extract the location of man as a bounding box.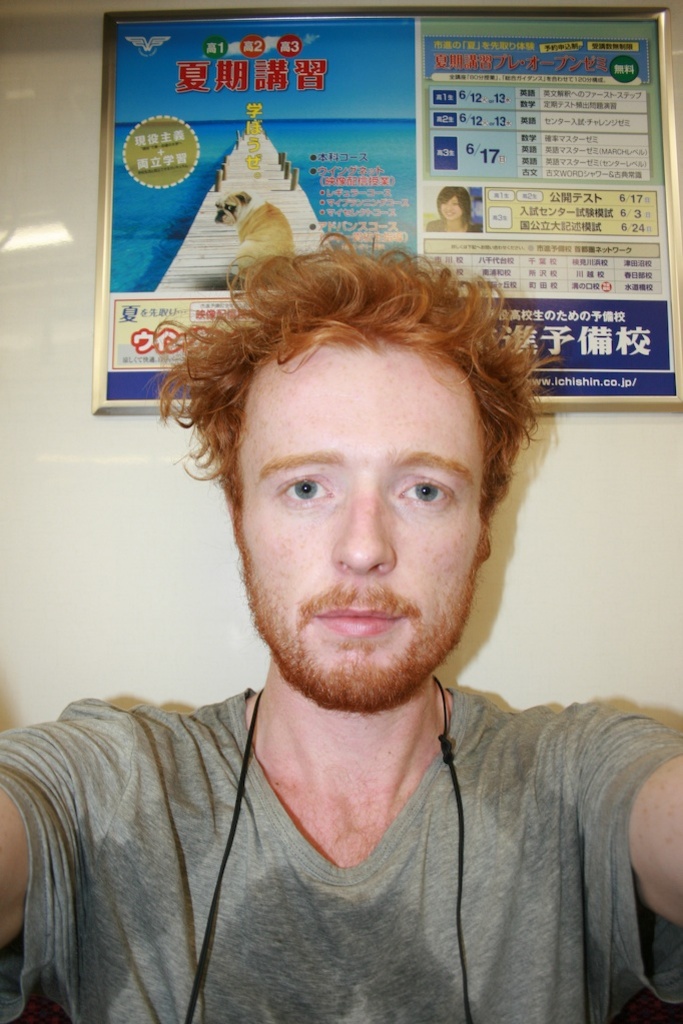
{"x1": 50, "y1": 208, "x2": 665, "y2": 1023}.
